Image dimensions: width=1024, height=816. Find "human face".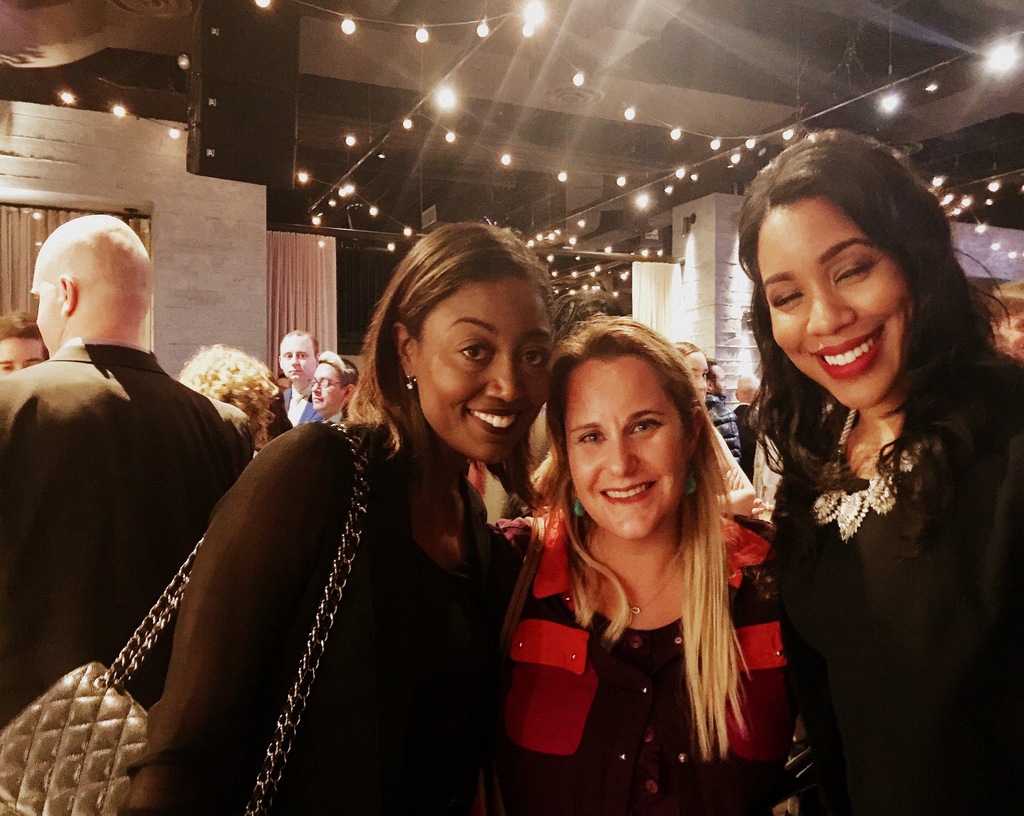
755, 196, 913, 413.
